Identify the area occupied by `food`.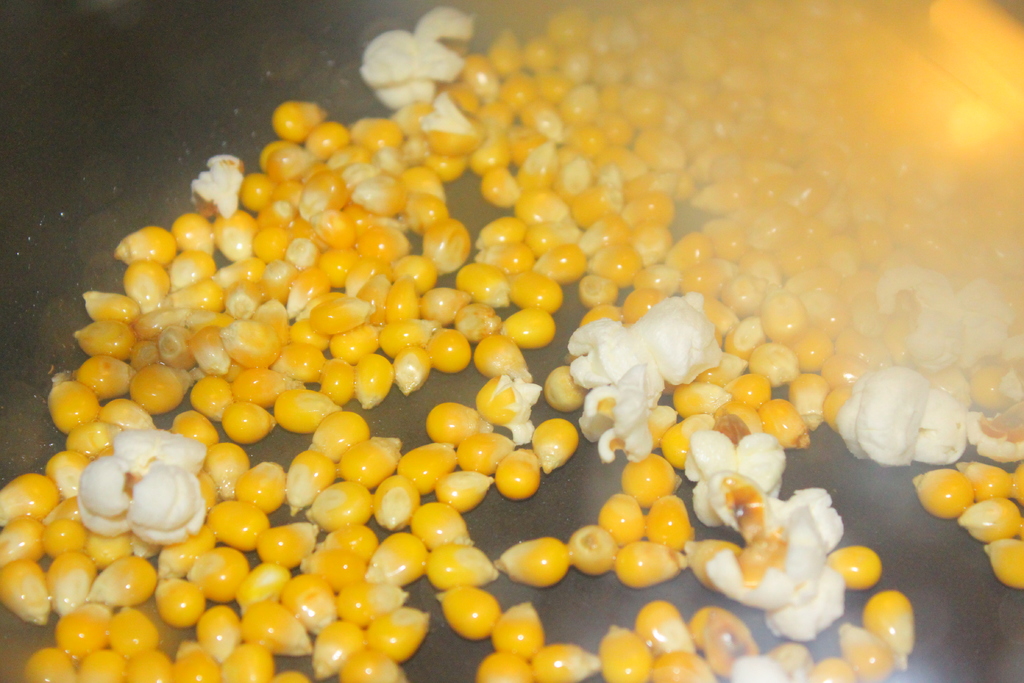
Area: region(168, 649, 221, 682).
